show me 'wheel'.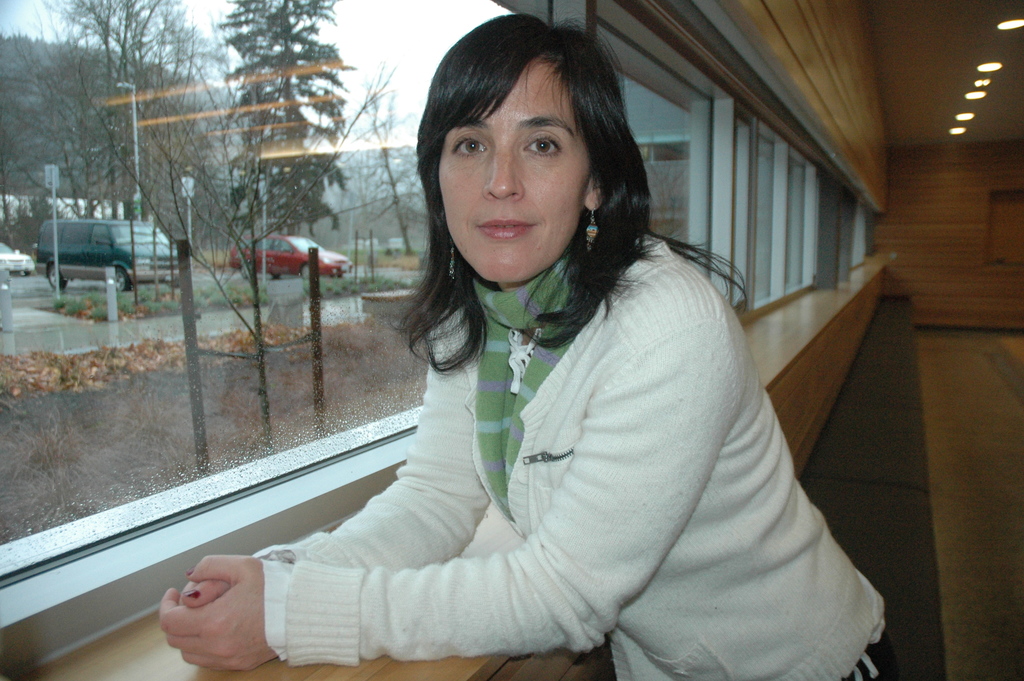
'wheel' is here: left=45, top=261, right=68, bottom=286.
